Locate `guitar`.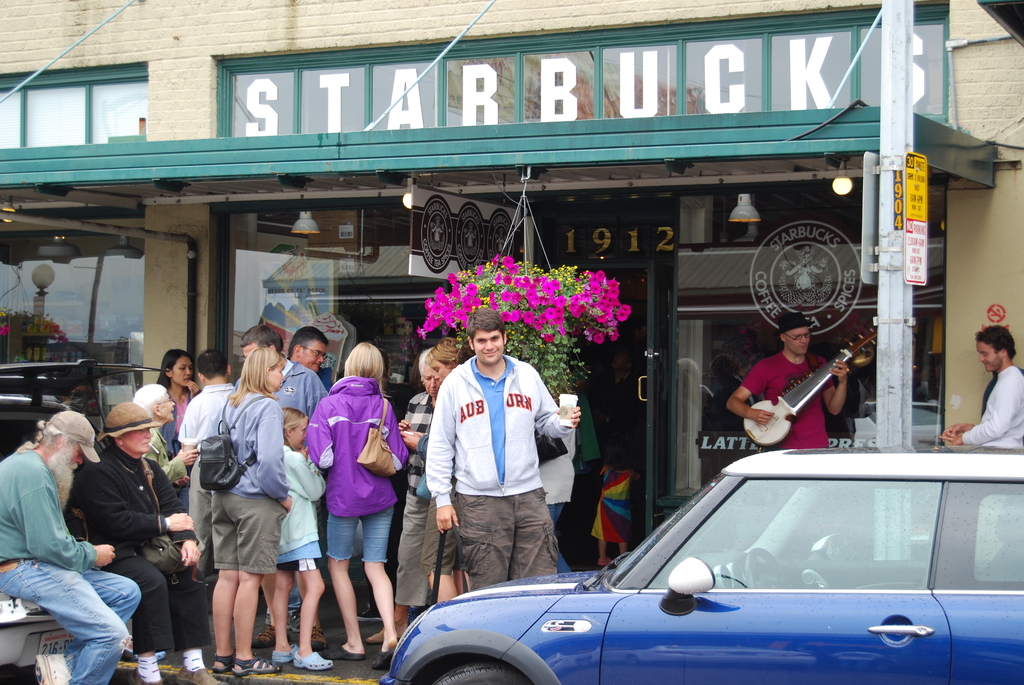
Bounding box: [742, 326, 884, 447].
